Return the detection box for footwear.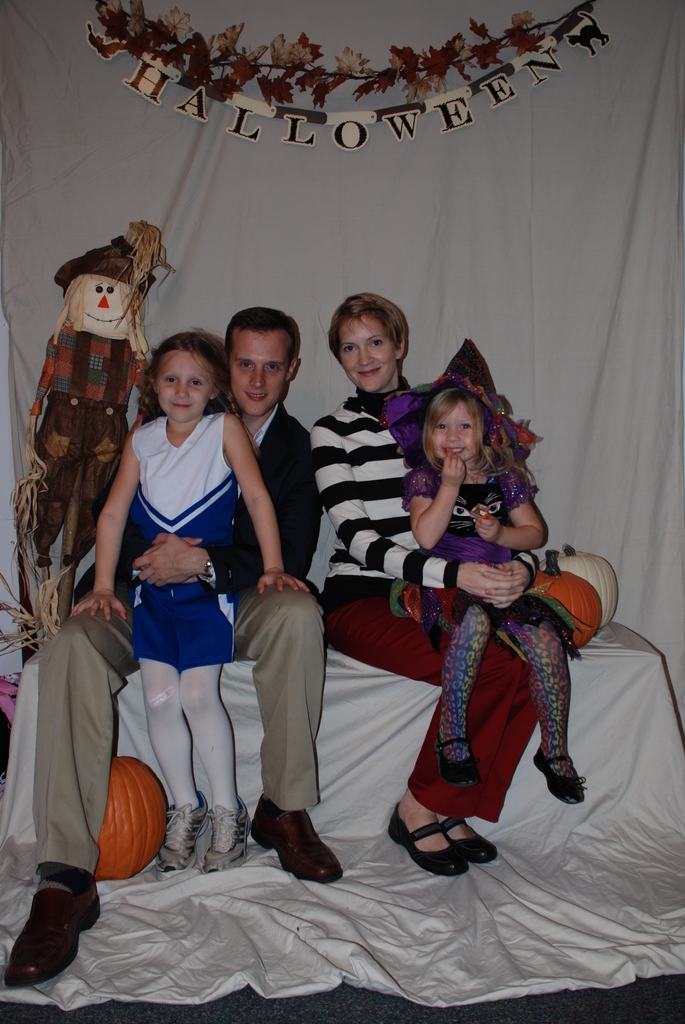
locate(155, 793, 207, 877).
